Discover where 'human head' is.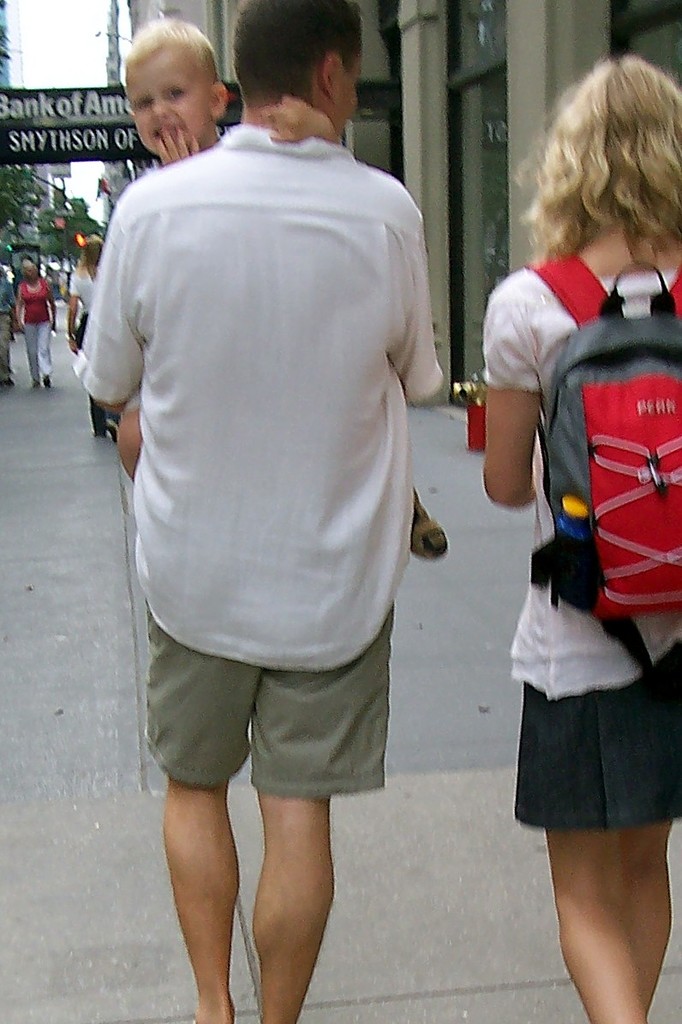
Discovered at bbox(115, 12, 236, 154).
